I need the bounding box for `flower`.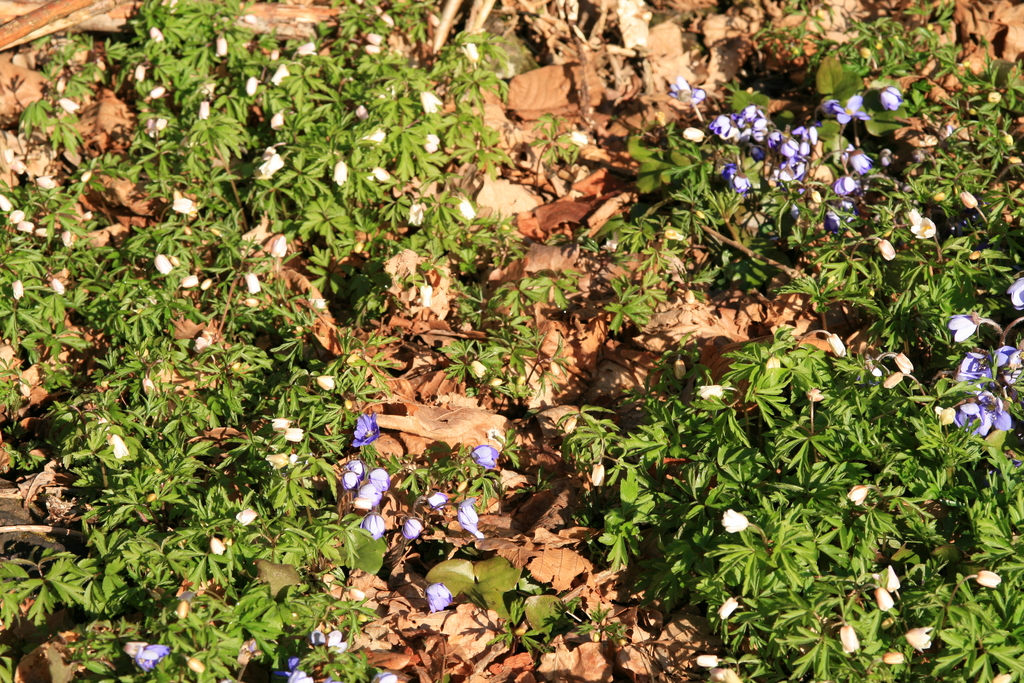
Here it is: [244, 76, 260, 95].
